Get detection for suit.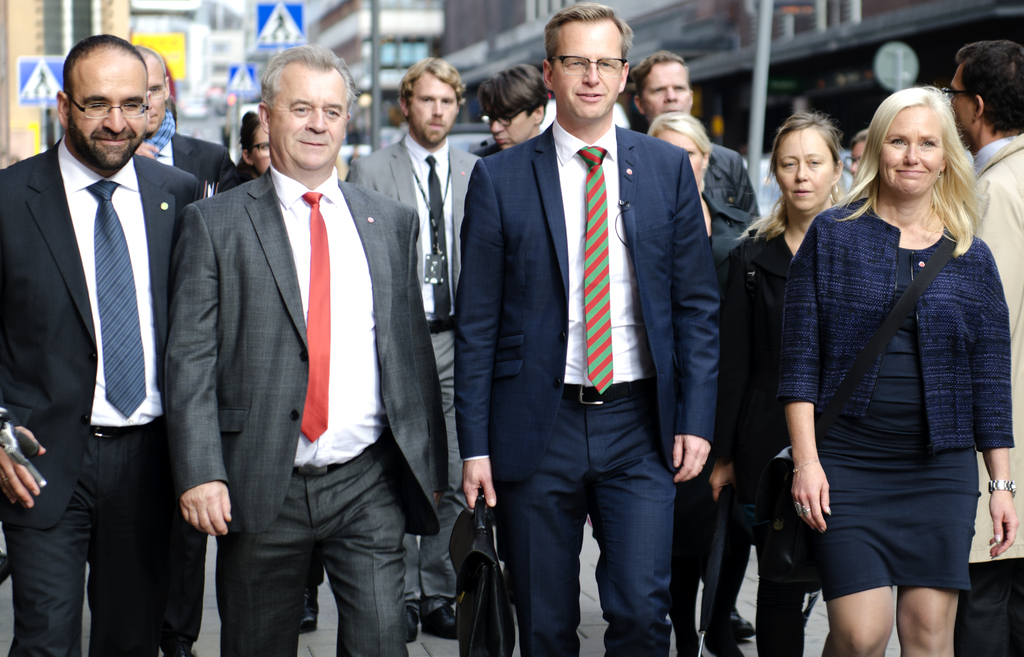
Detection: 0, 138, 204, 656.
